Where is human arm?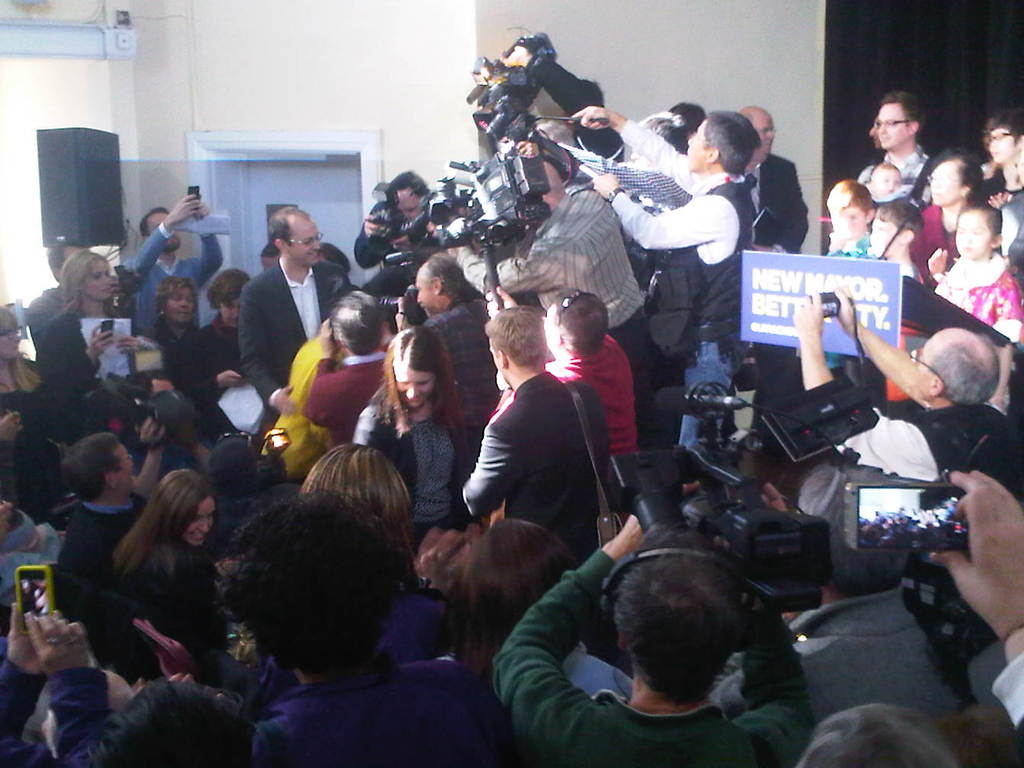
<region>40, 318, 120, 401</region>.
